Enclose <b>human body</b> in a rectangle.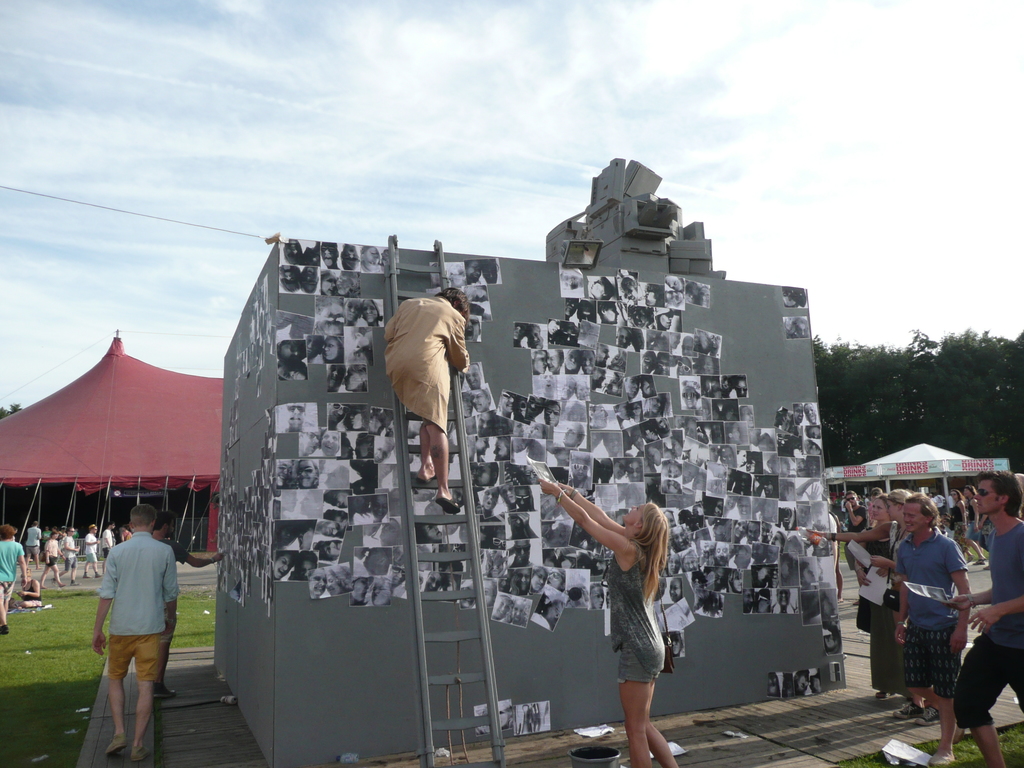
857:521:908:697.
